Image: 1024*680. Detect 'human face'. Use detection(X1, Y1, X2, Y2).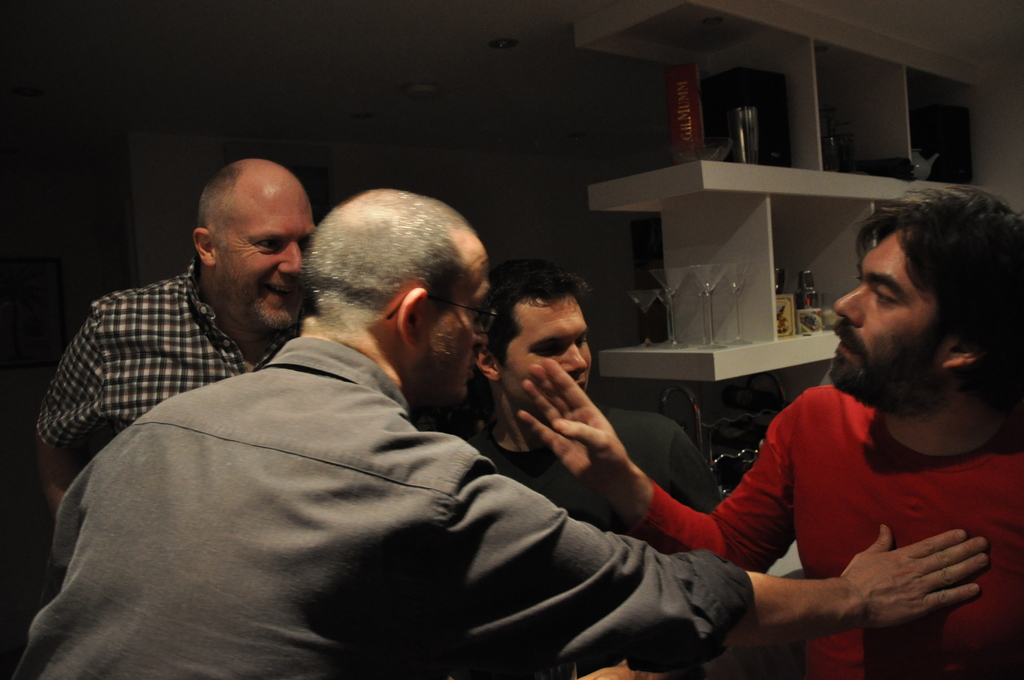
detection(440, 261, 488, 403).
